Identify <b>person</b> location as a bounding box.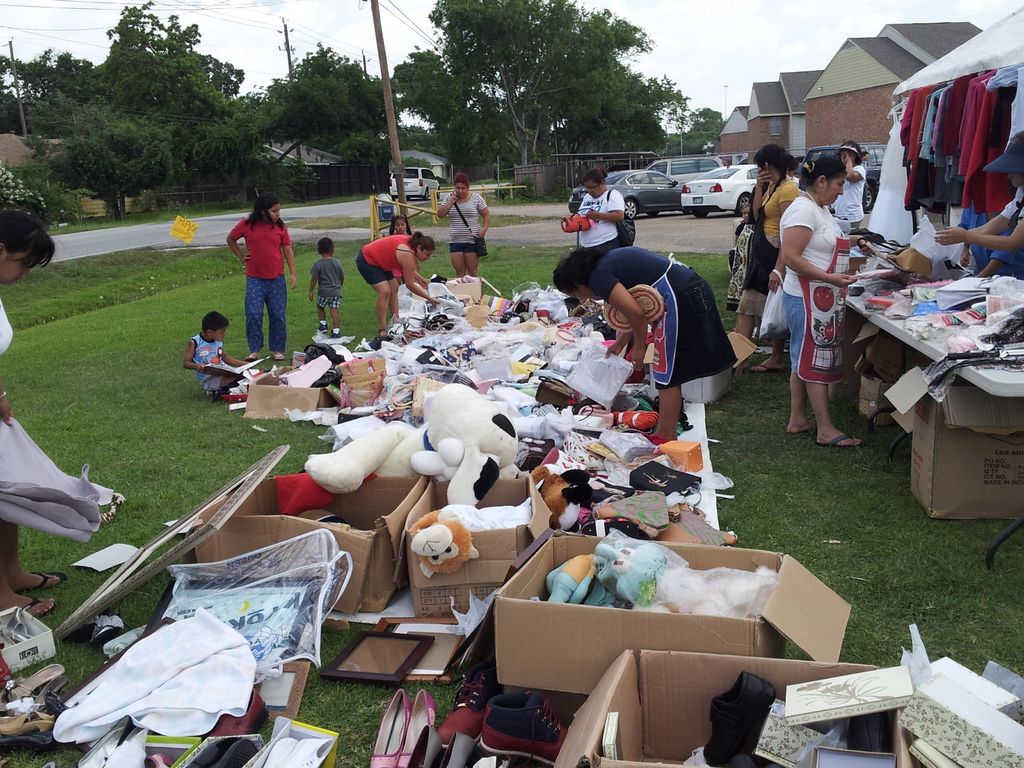
[0, 214, 70, 622].
